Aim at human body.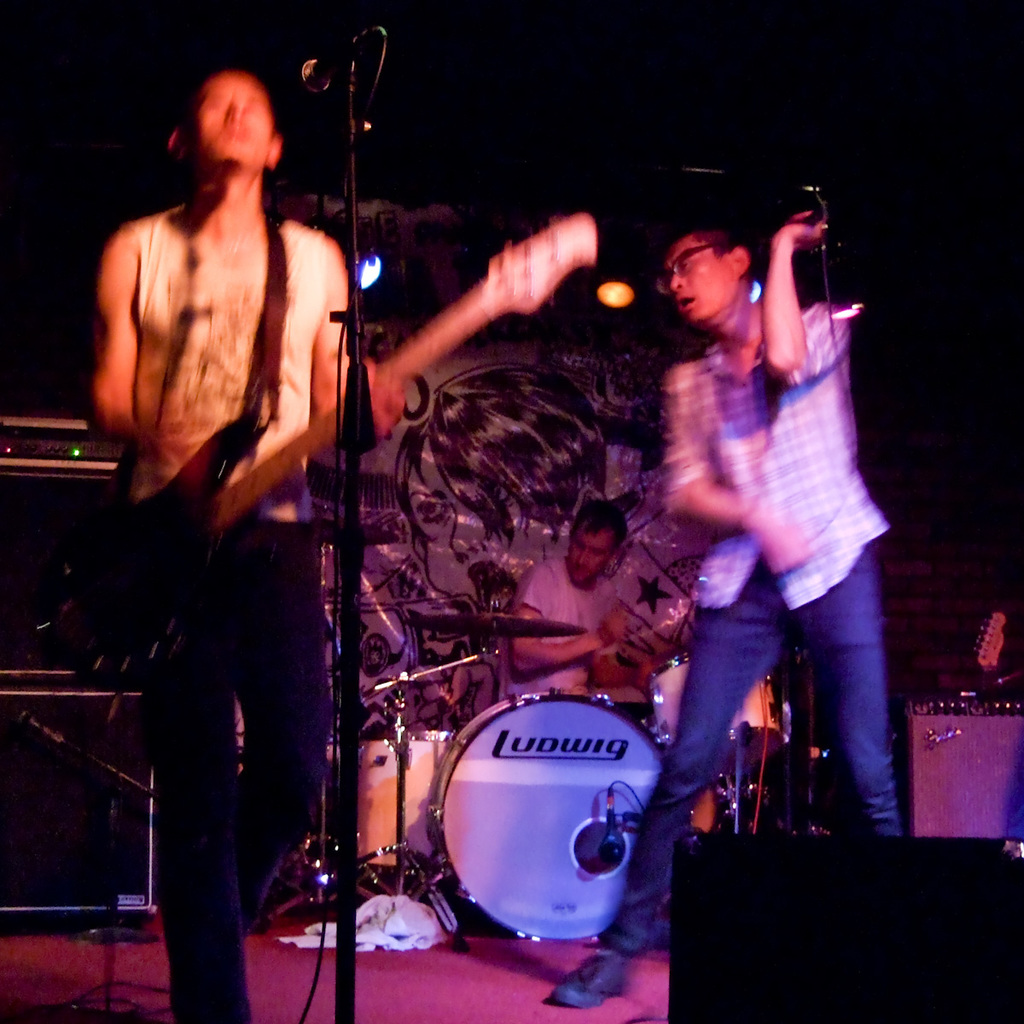
Aimed at (566, 193, 918, 985).
